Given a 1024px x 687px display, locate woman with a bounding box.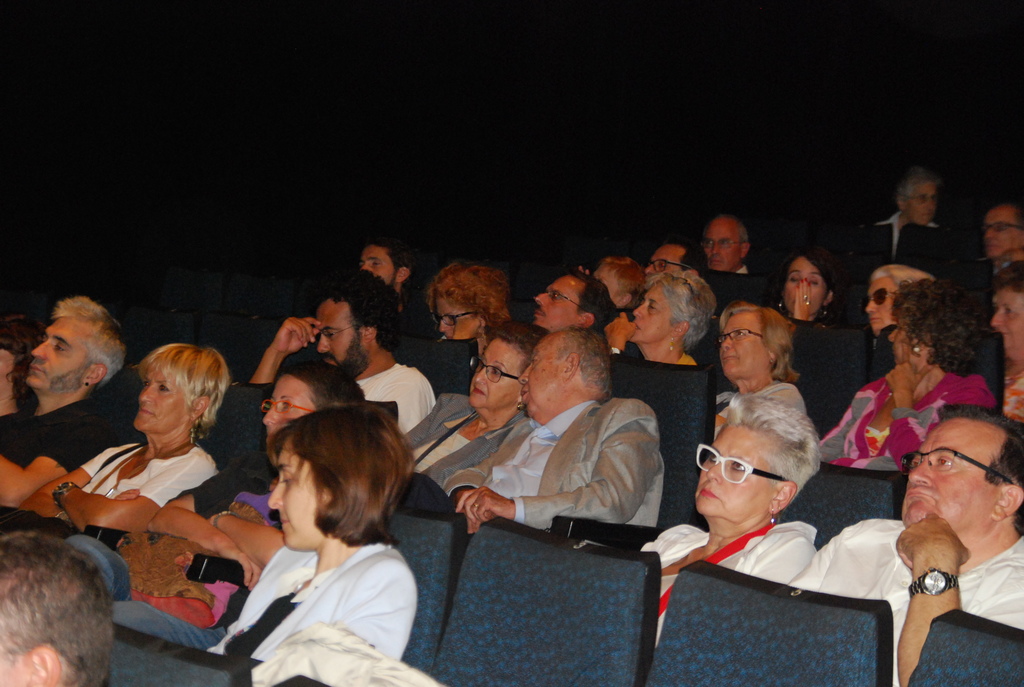
Located: {"x1": 820, "y1": 278, "x2": 999, "y2": 471}.
